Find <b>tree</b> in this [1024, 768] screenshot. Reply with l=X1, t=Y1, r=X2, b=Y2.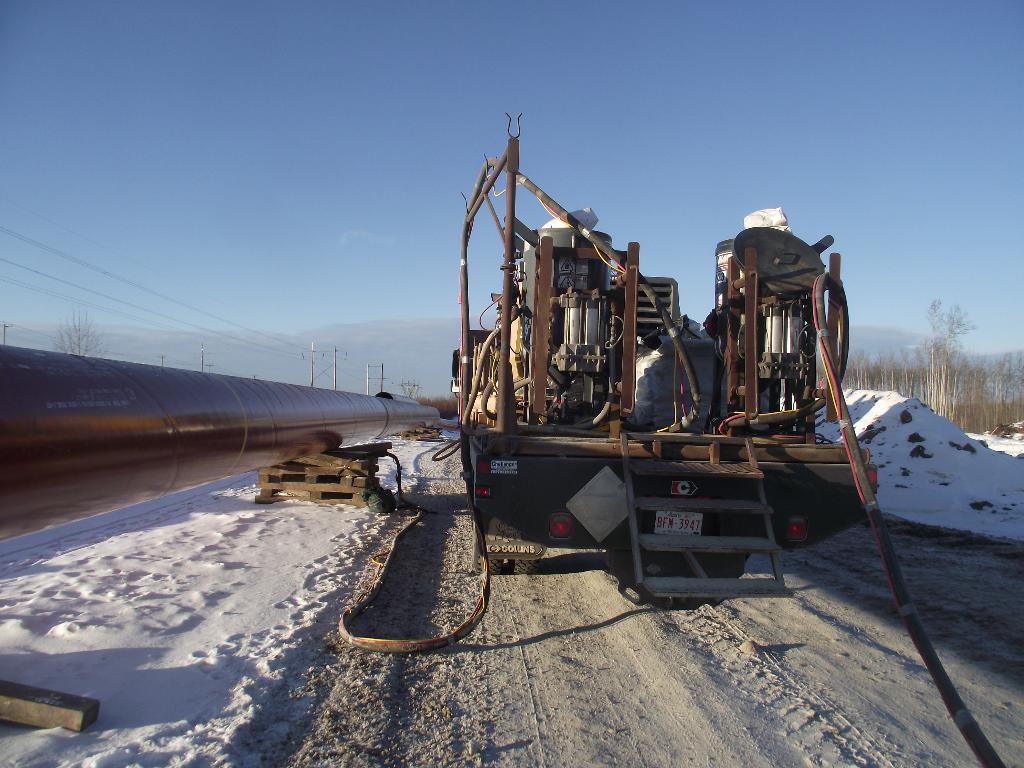
l=55, t=300, r=109, b=358.
